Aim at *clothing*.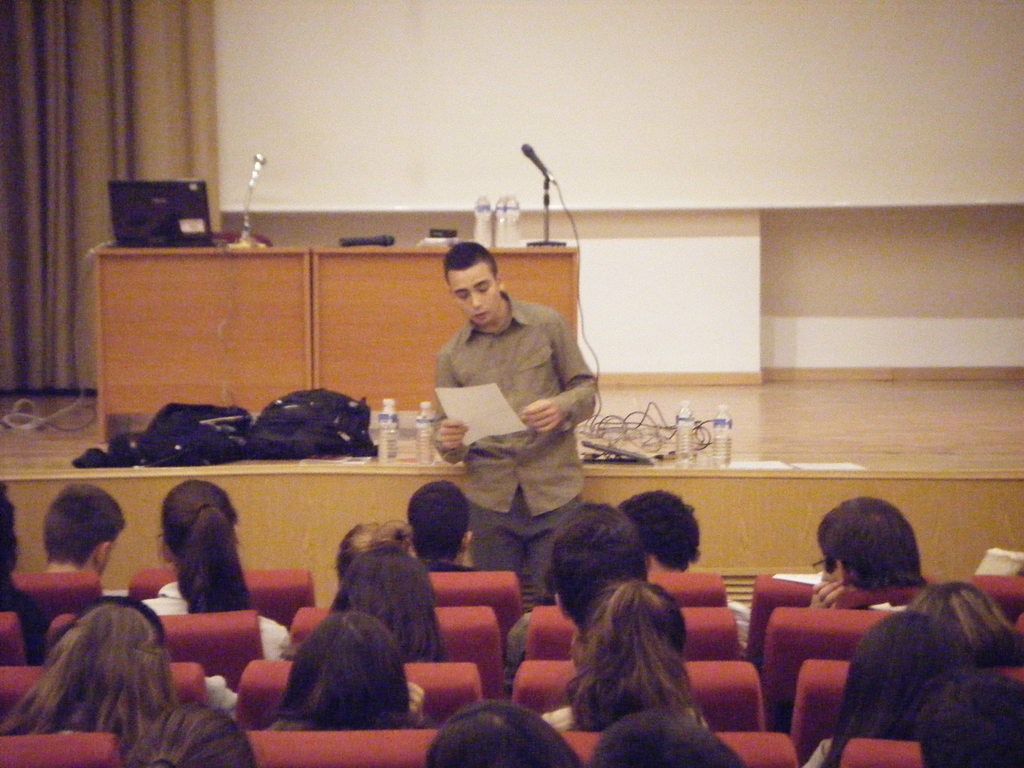
Aimed at box=[804, 741, 824, 767].
